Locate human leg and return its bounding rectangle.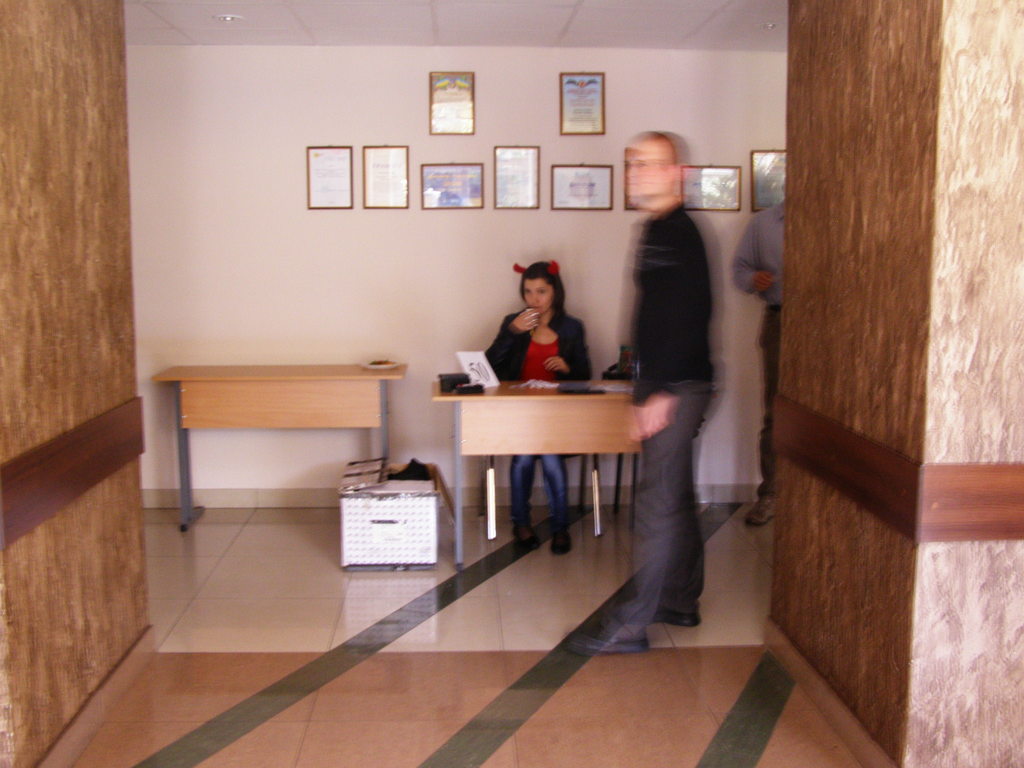
bbox(577, 386, 713, 647).
